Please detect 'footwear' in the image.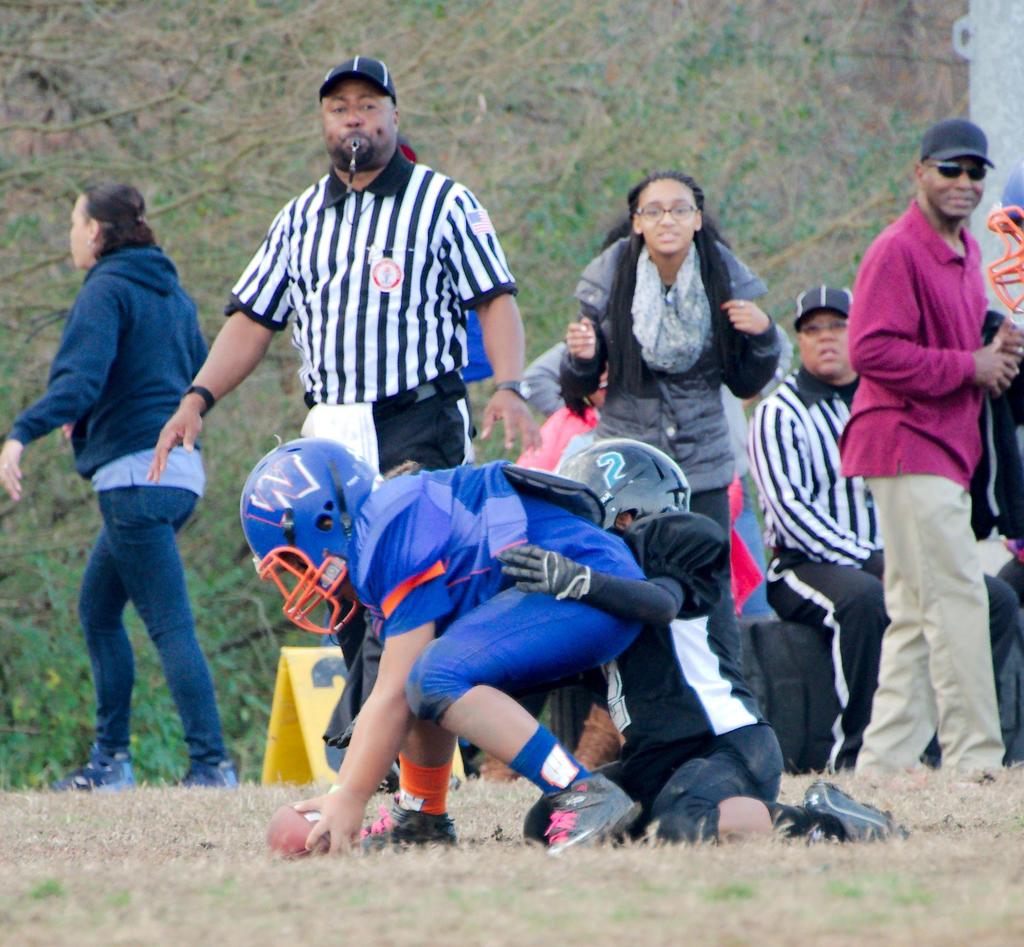
(573, 706, 630, 771).
